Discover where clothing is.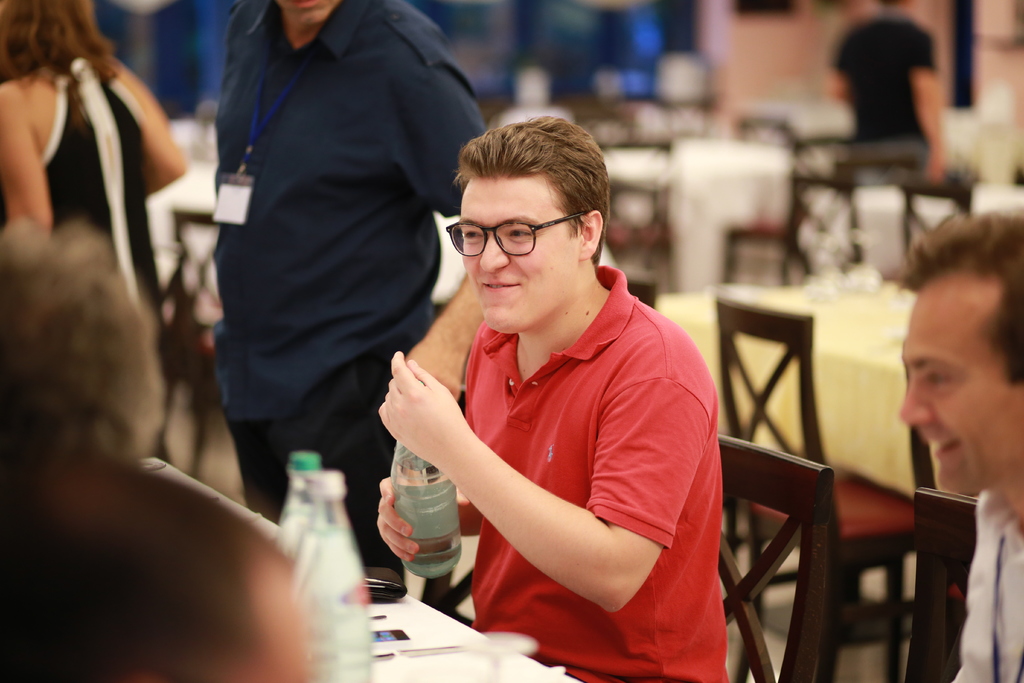
Discovered at 35 53 170 366.
